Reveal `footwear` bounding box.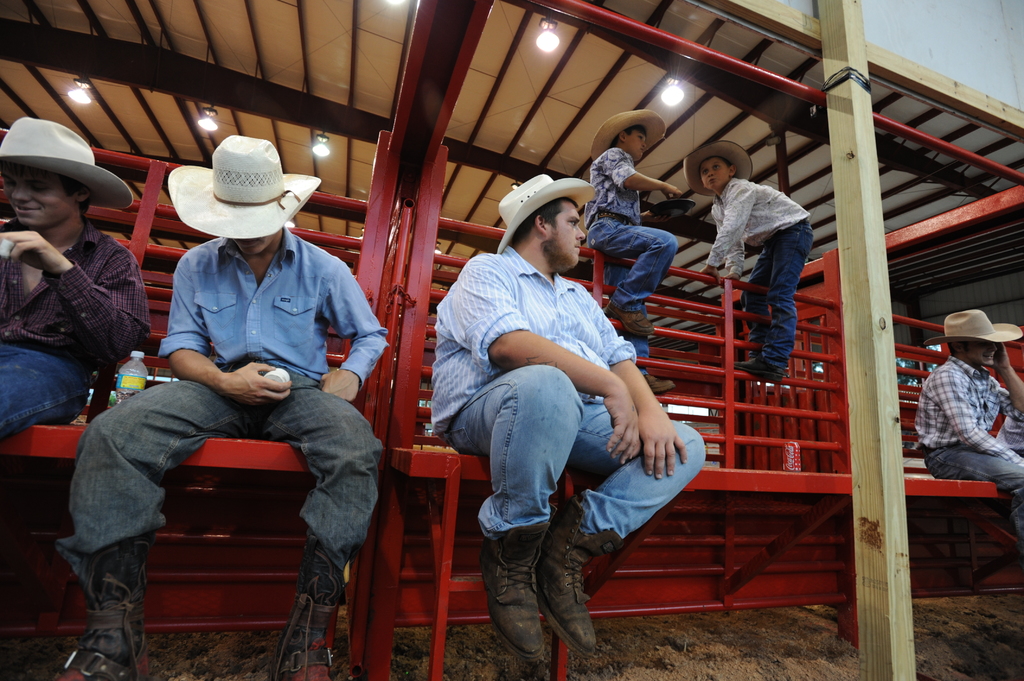
Revealed: [533, 492, 607, 658].
